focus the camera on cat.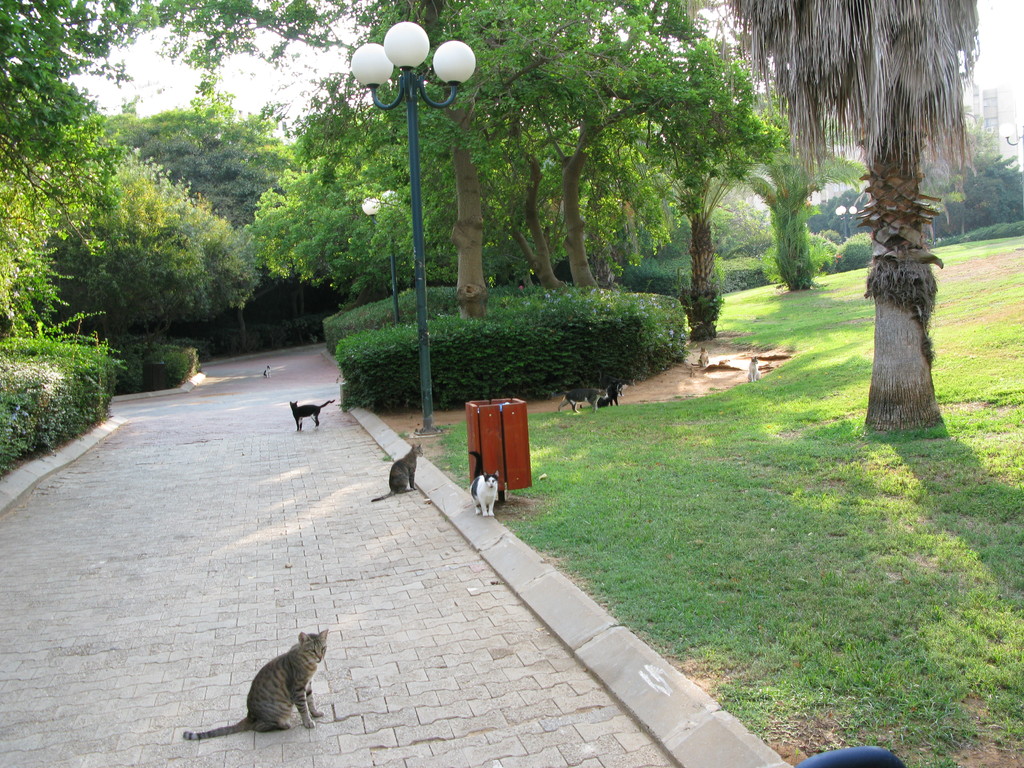
Focus region: <region>282, 397, 340, 434</region>.
